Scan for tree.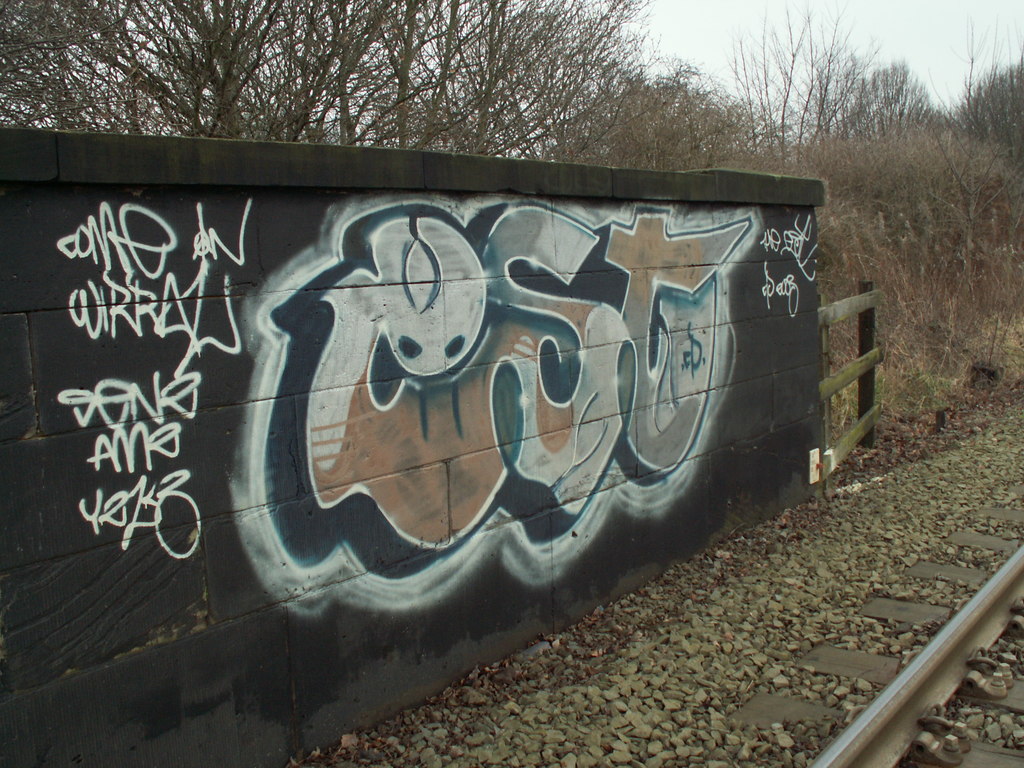
Scan result: {"x1": 527, "y1": 50, "x2": 810, "y2": 168}.
